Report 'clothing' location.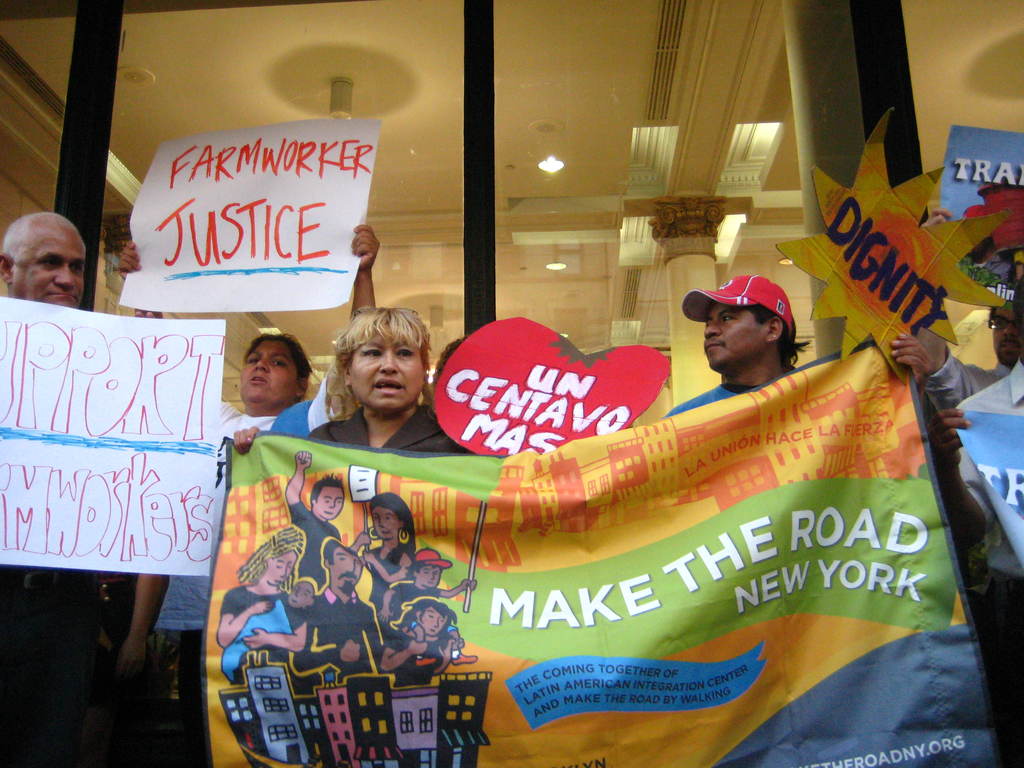
Report: <box>304,404,477,458</box>.
